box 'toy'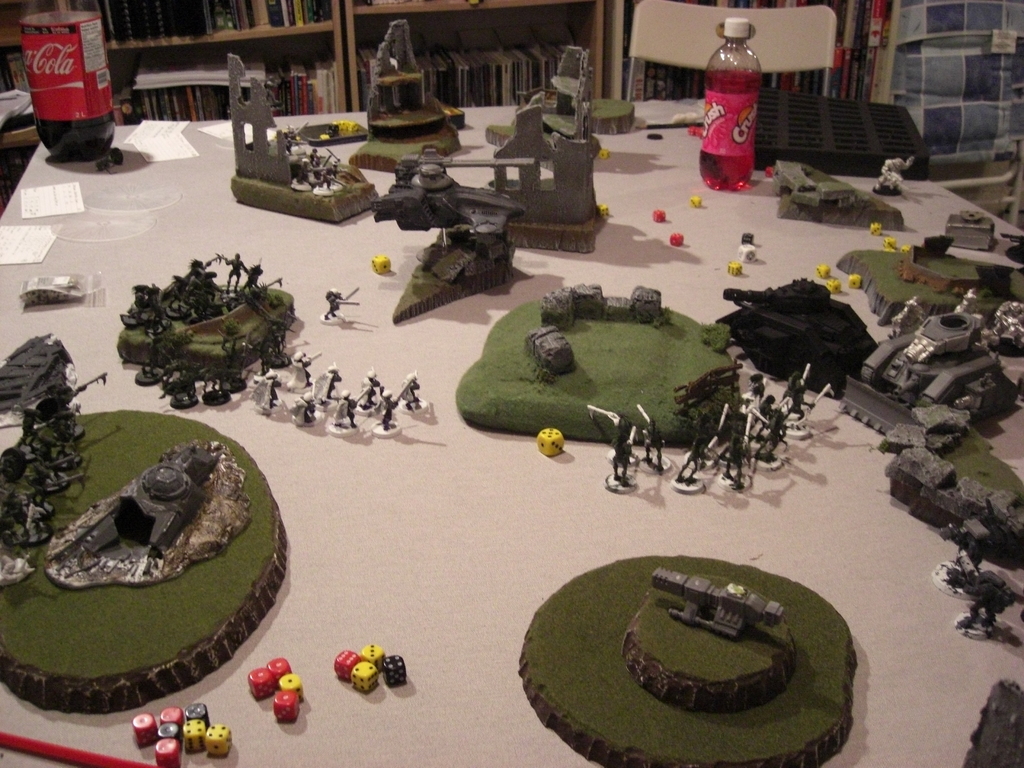
box(285, 349, 323, 390)
